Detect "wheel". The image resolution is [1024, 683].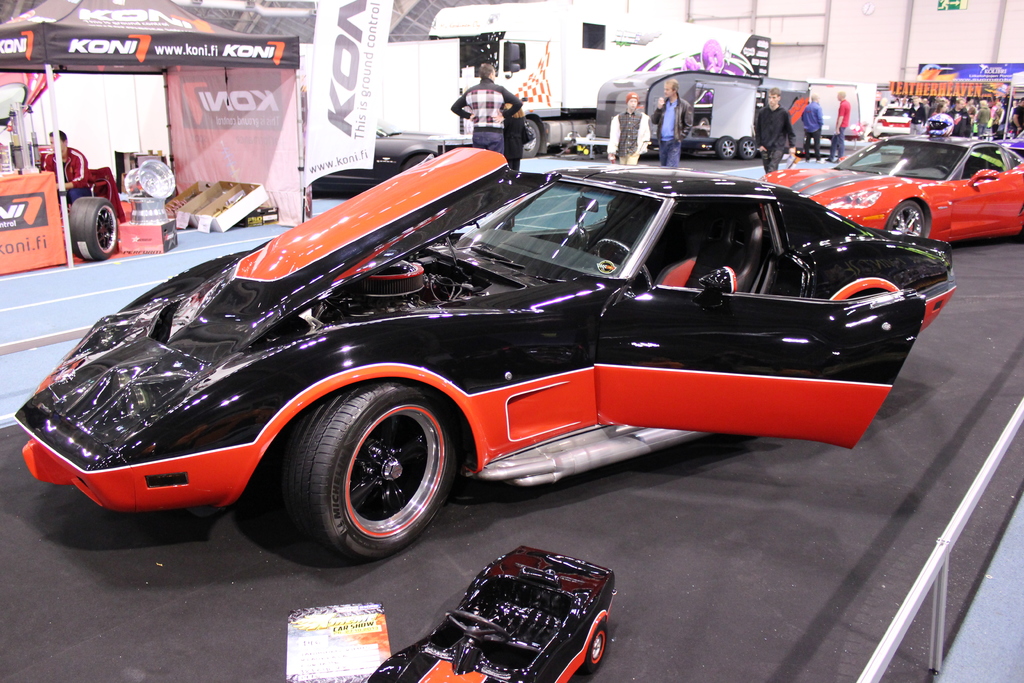
(x1=68, y1=201, x2=120, y2=256).
